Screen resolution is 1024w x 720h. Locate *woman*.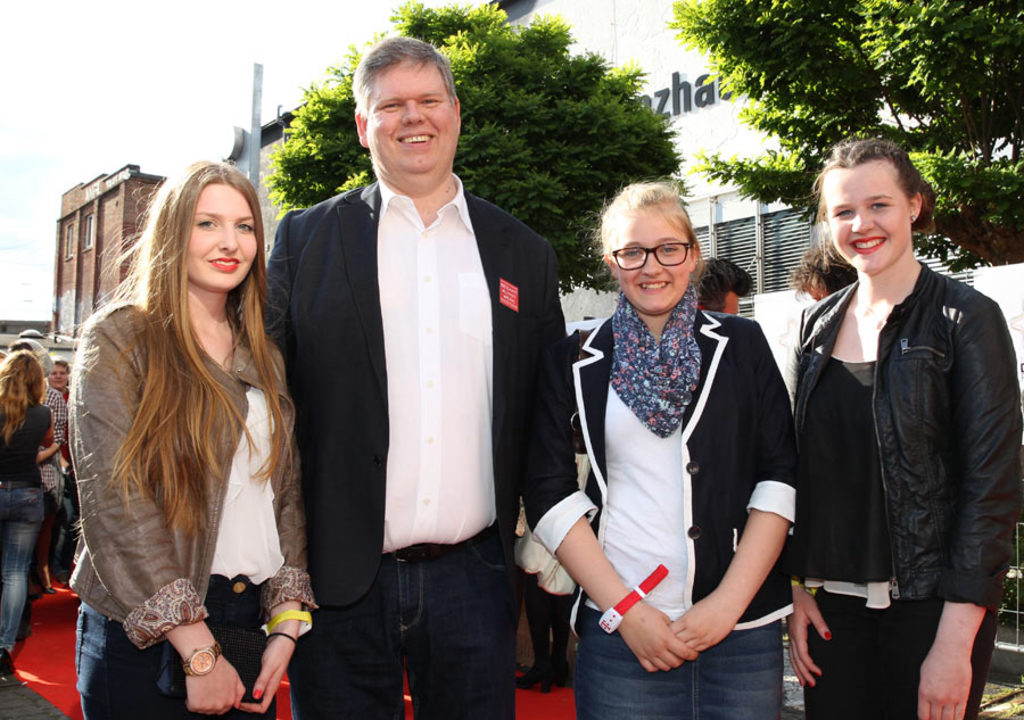
(left=0, top=354, right=55, bottom=667).
